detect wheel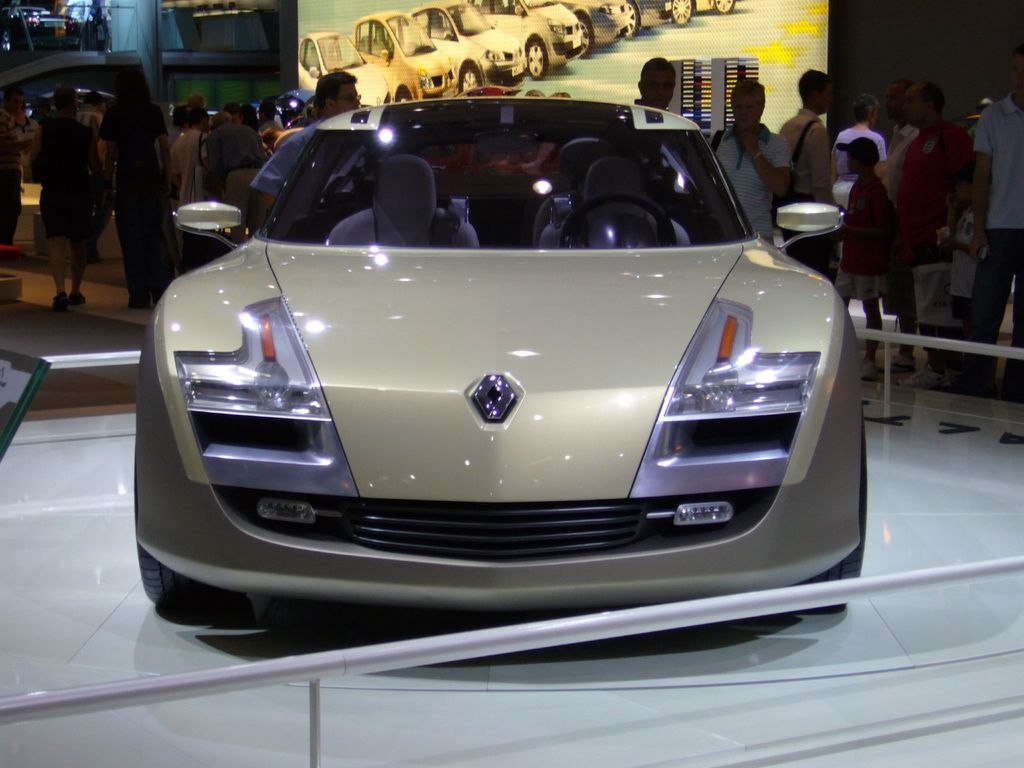
(left=578, top=17, right=593, bottom=58)
